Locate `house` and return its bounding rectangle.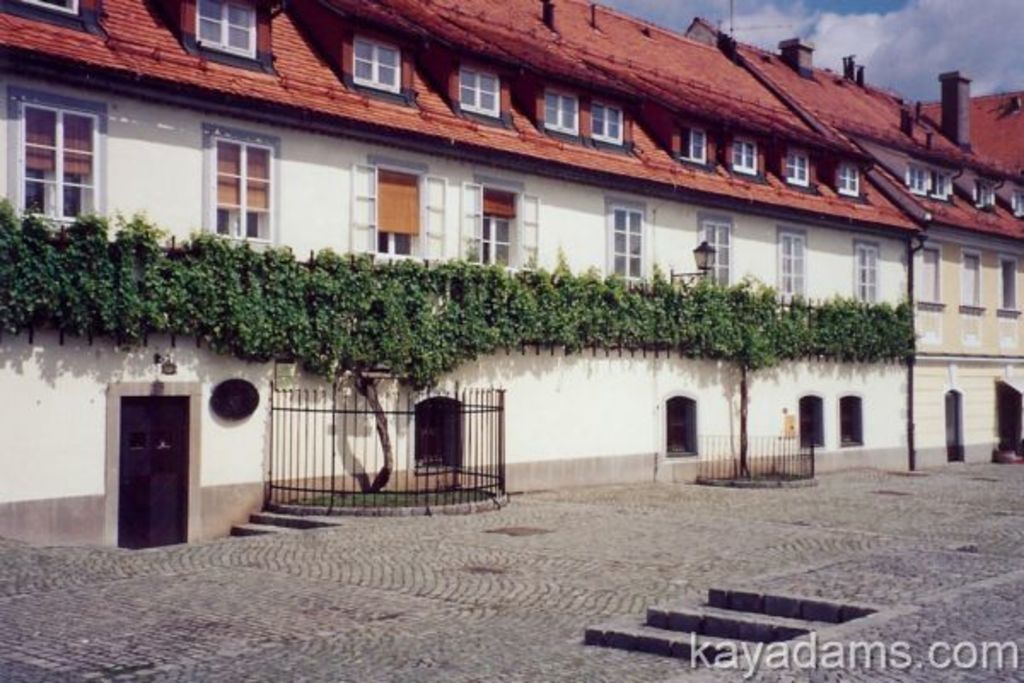
select_region(43, 0, 1014, 500).
